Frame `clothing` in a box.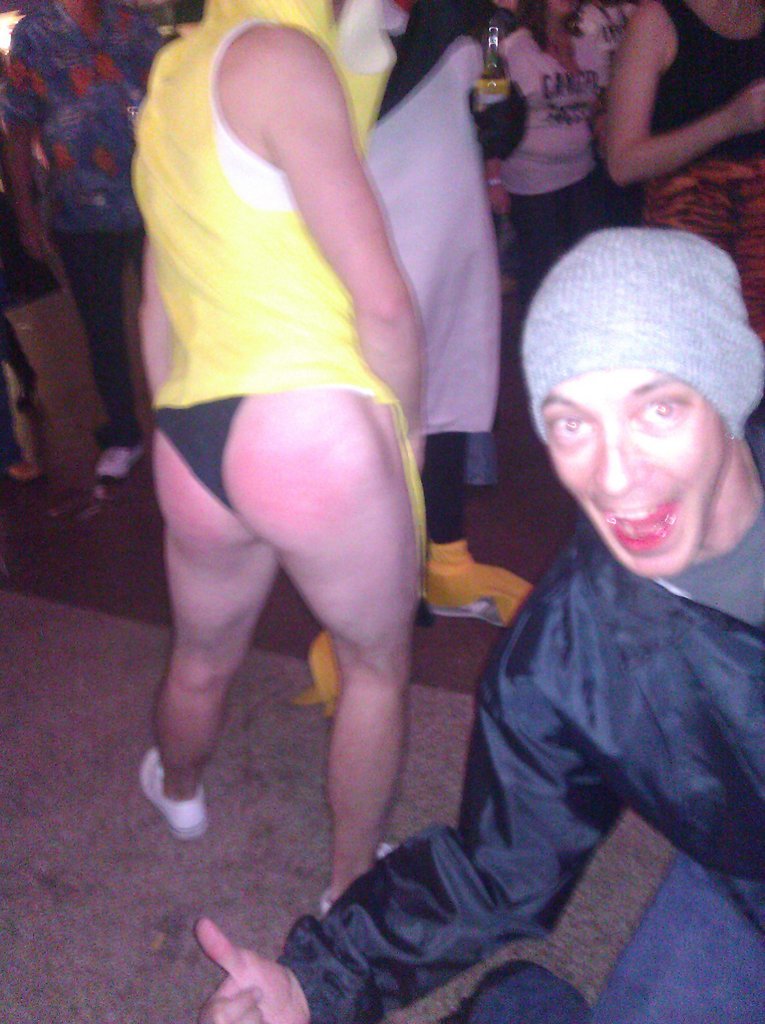
l=631, t=0, r=762, b=338.
